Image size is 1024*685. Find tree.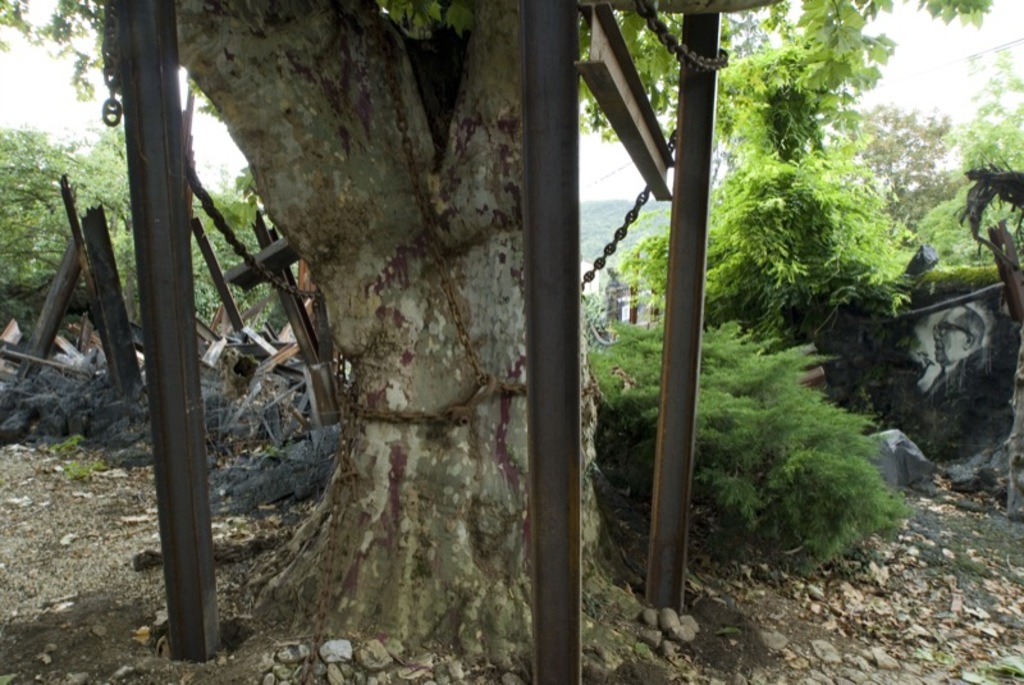
916:49:1023:270.
